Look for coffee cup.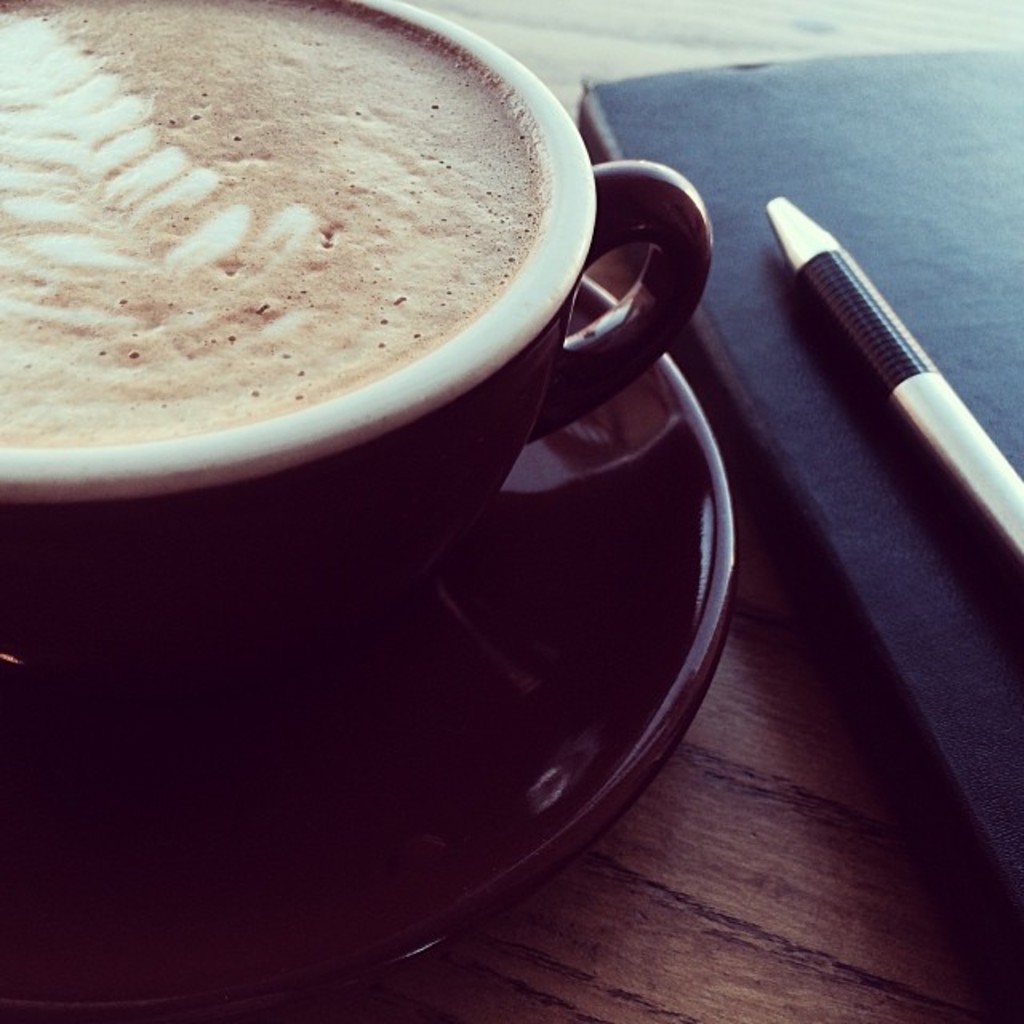
Found: crop(0, 0, 717, 797).
